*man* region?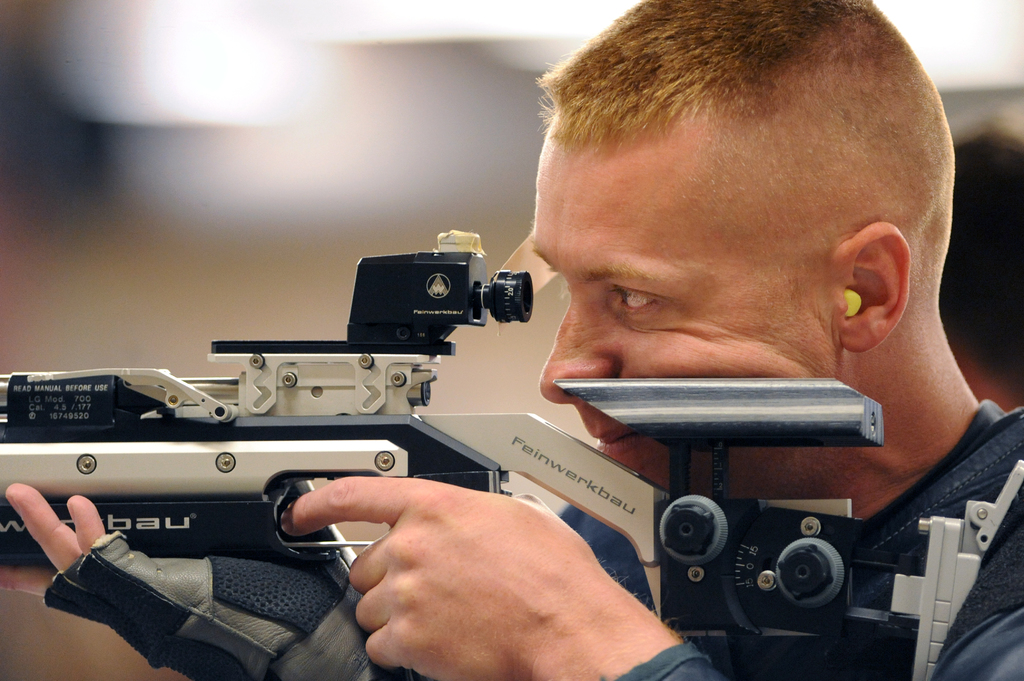
0/0/1023/680
